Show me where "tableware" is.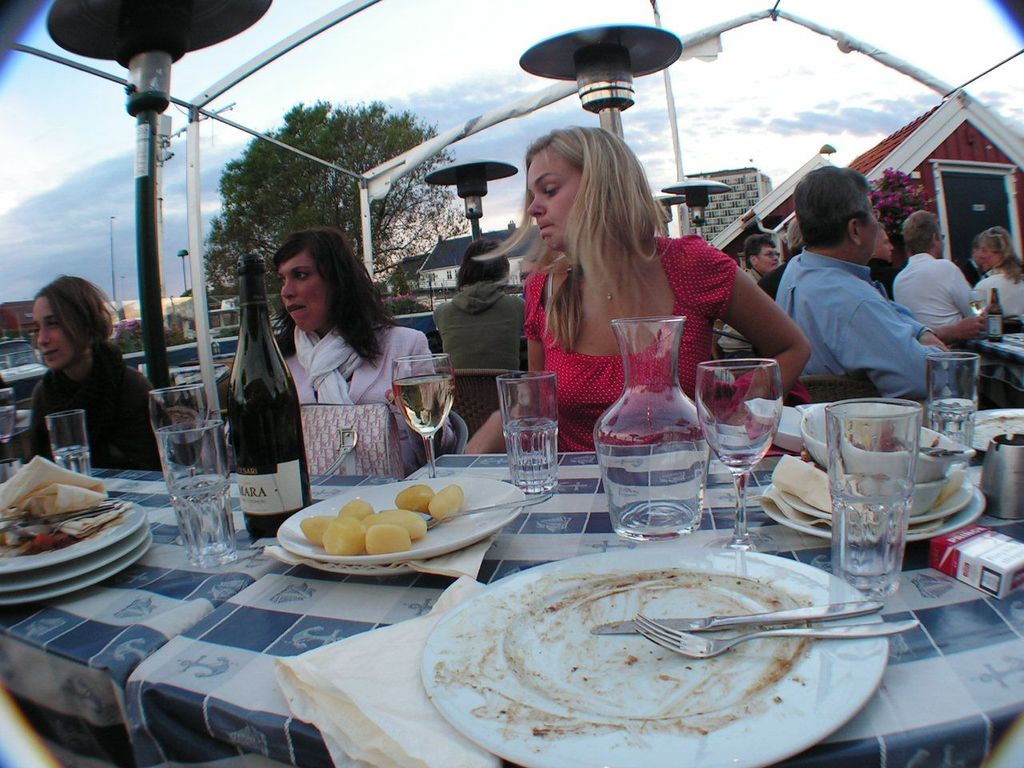
"tableware" is at x1=742, y1=398, x2=803, y2=452.
